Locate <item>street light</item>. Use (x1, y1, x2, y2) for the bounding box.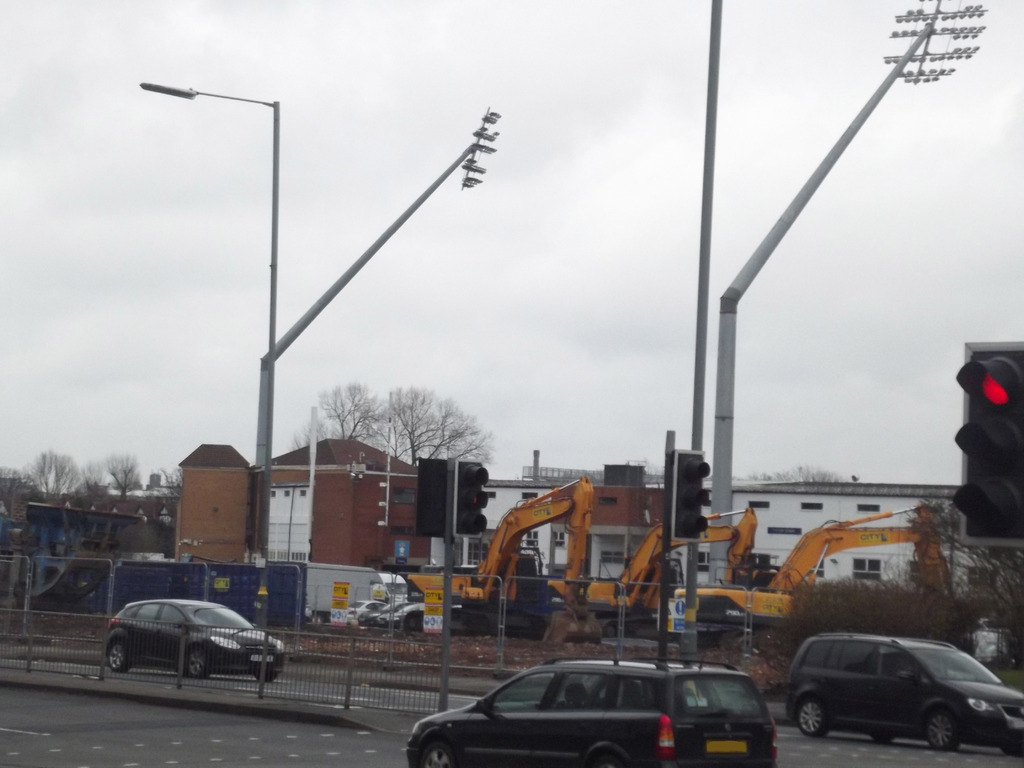
(254, 108, 508, 626).
